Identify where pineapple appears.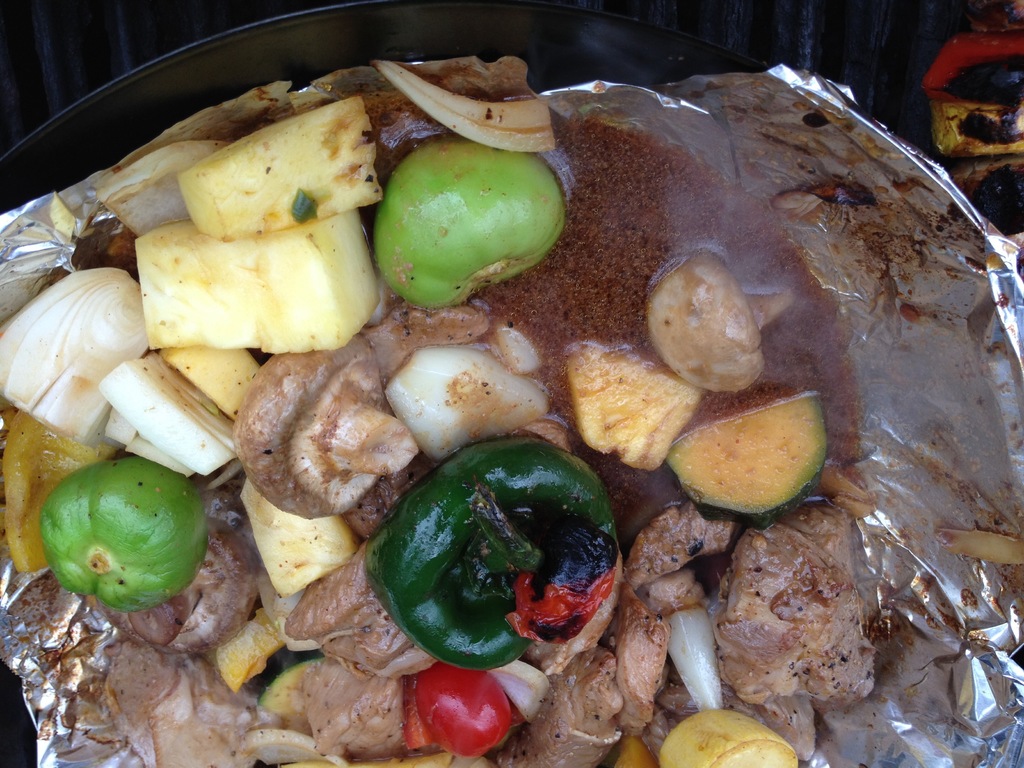
Appears at <bbox>250, 479, 365, 599</bbox>.
